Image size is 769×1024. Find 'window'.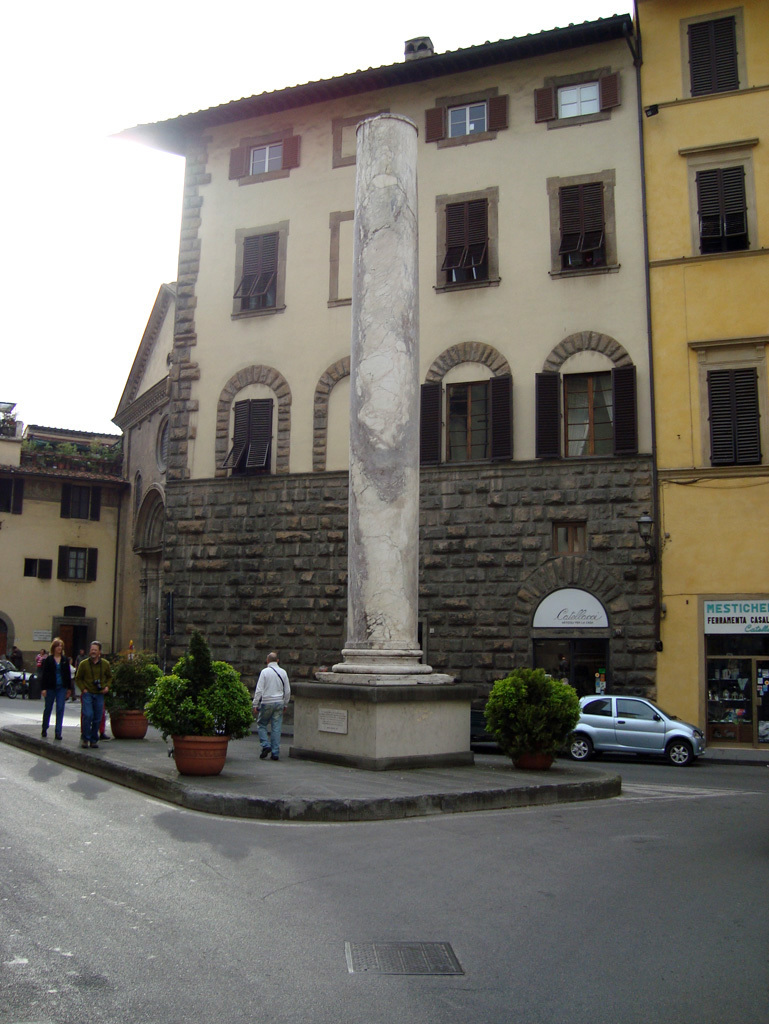
BBox(680, 136, 767, 257).
